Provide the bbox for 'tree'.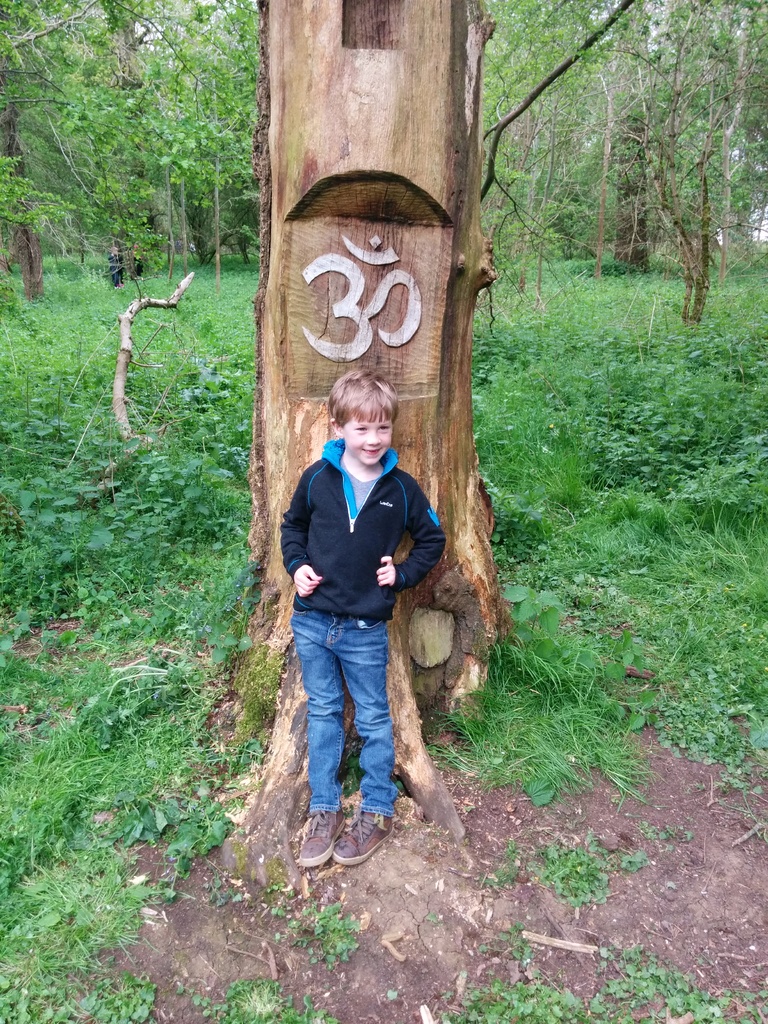
Rect(497, 0, 615, 269).
